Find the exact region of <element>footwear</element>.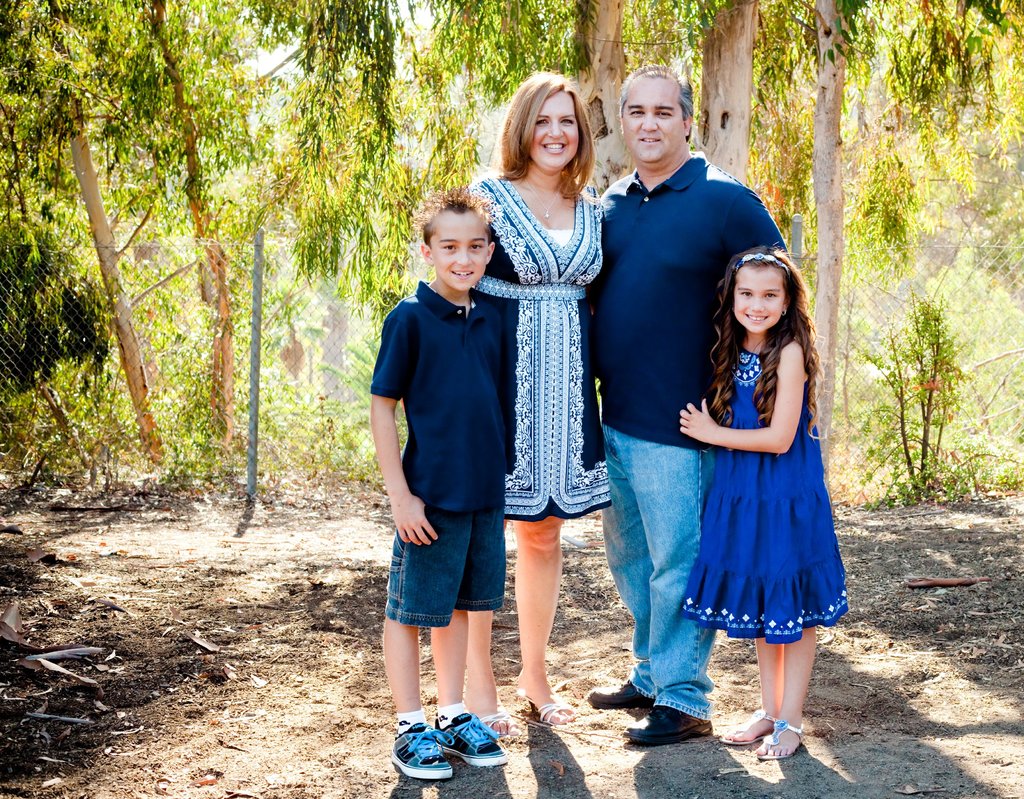
Exact region: 515/687/577/731.
